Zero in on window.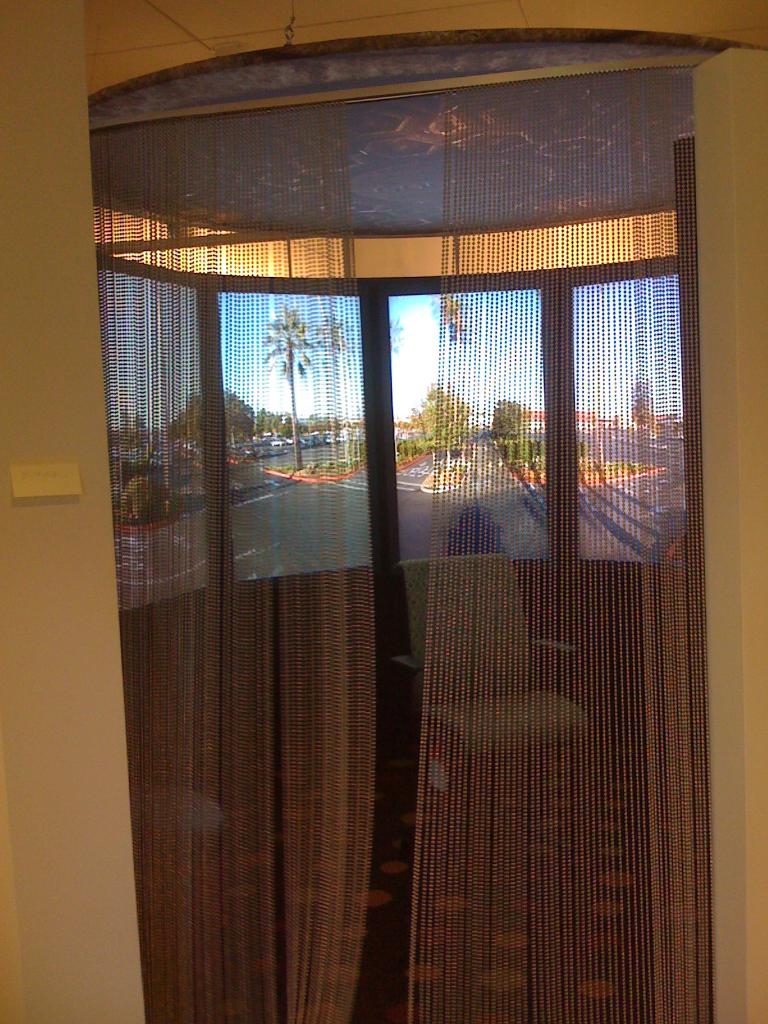
Zeroed in: <box>67,32,758,944</box>.
